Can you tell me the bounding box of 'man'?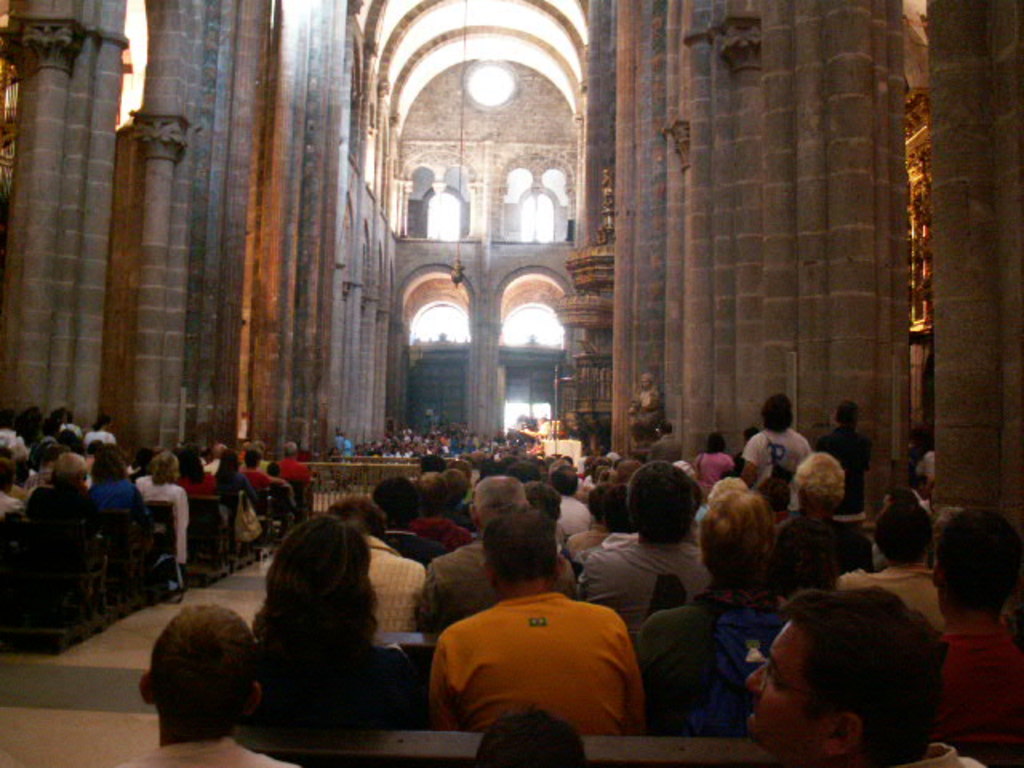
(573, 458, 707, 630).
